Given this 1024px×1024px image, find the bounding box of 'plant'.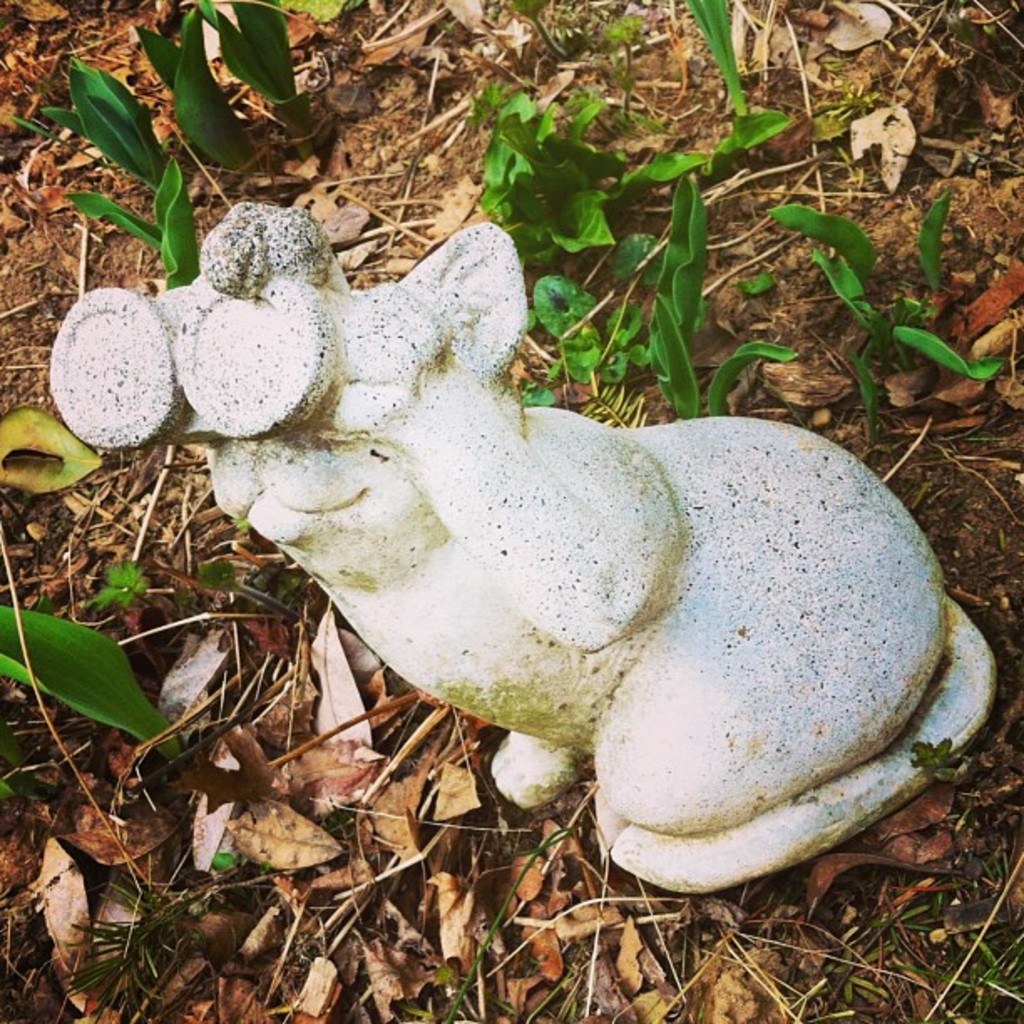
BBox(12, 50, 219, 288).
